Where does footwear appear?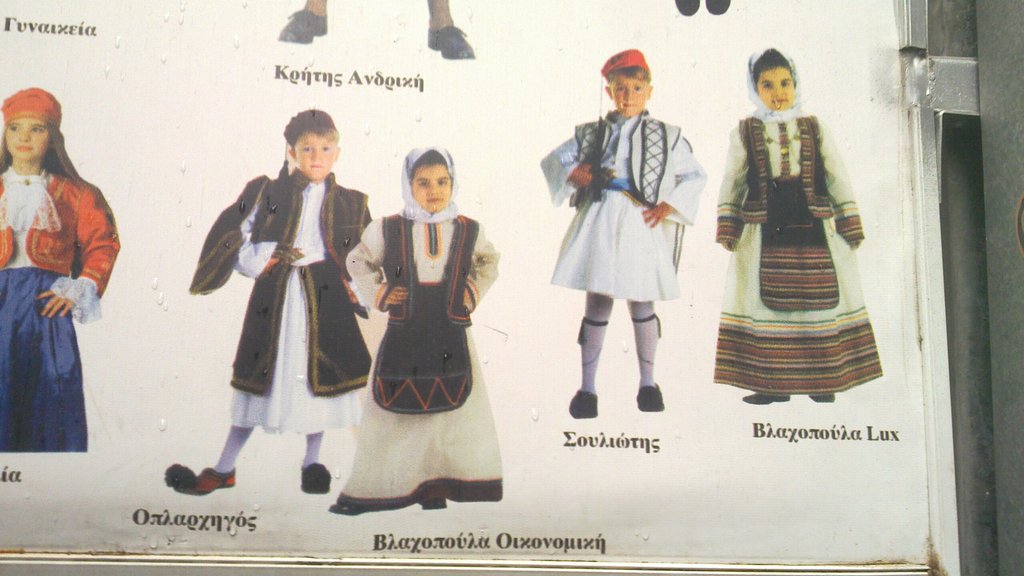
Appears at [left=162, top=463, right=235, bottom=493].
